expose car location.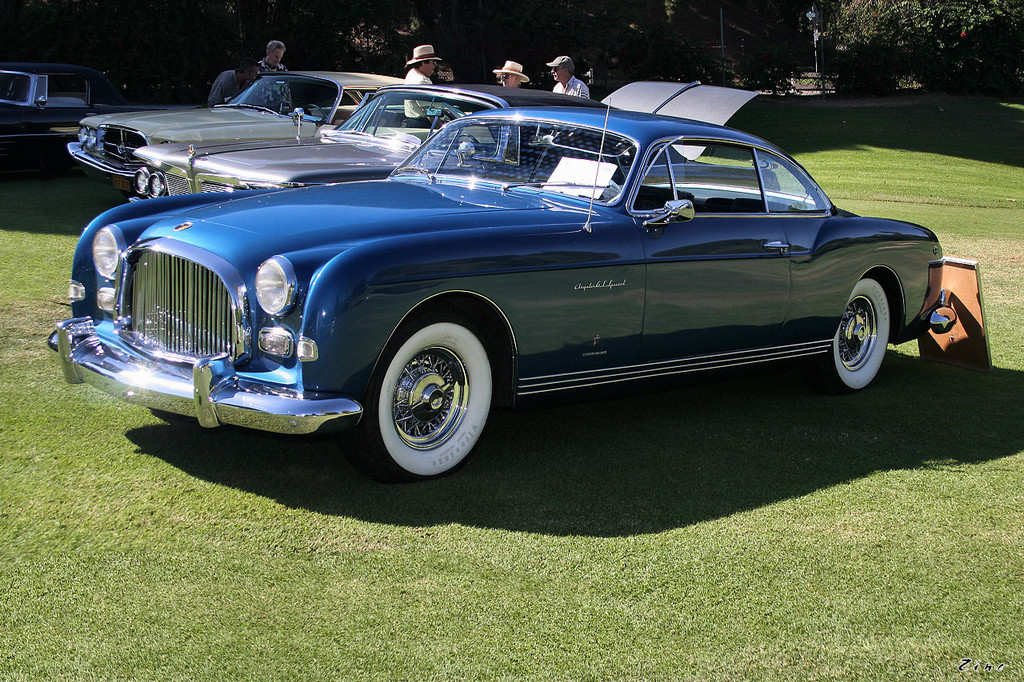
Exposed at rect(44, 97, 956, 482).
